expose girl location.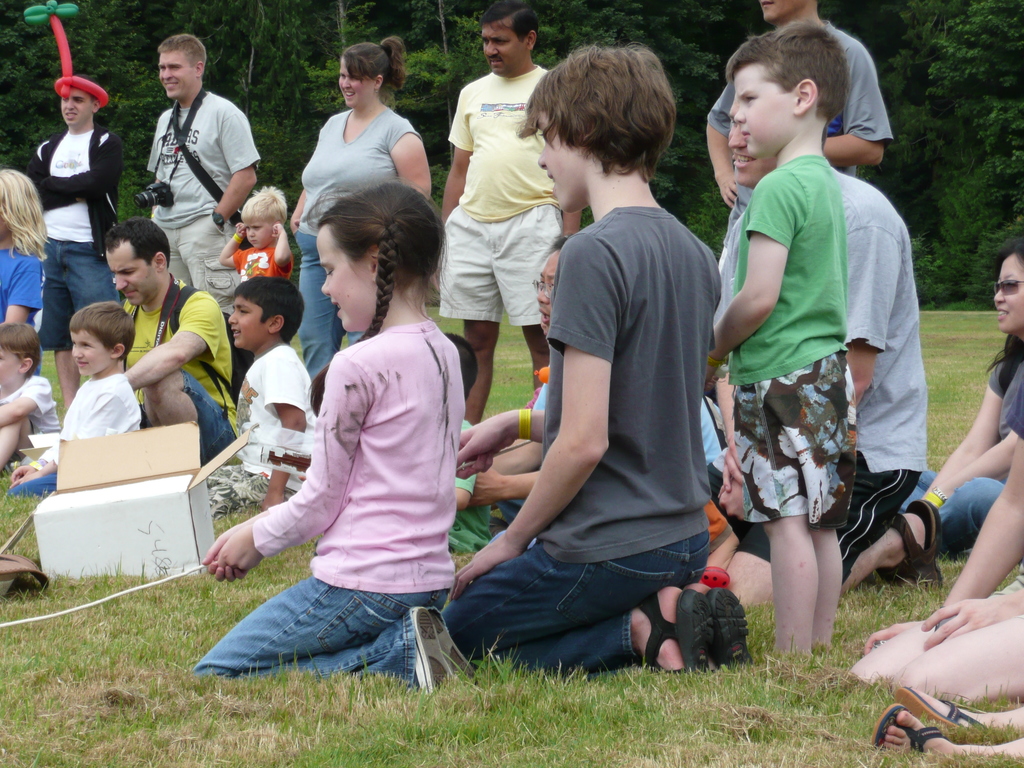
Exposed at [188, 172, 480, 703].
